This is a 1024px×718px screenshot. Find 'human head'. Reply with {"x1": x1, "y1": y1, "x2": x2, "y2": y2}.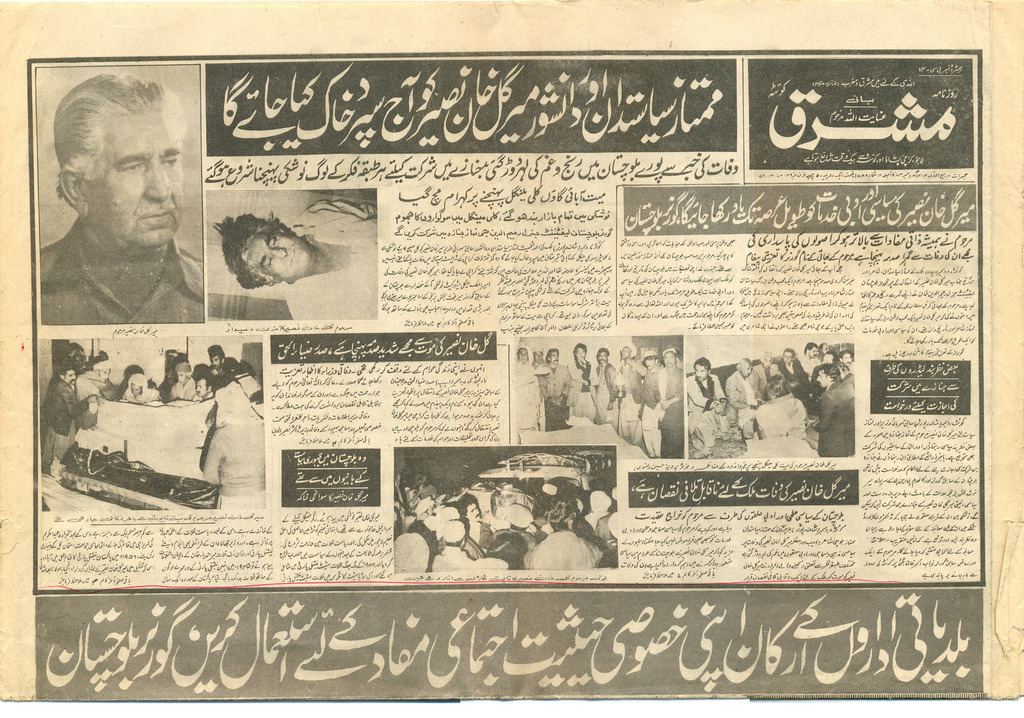
{"x1": 657, "y1": 346, "x2": 677, "y2": 368}.
